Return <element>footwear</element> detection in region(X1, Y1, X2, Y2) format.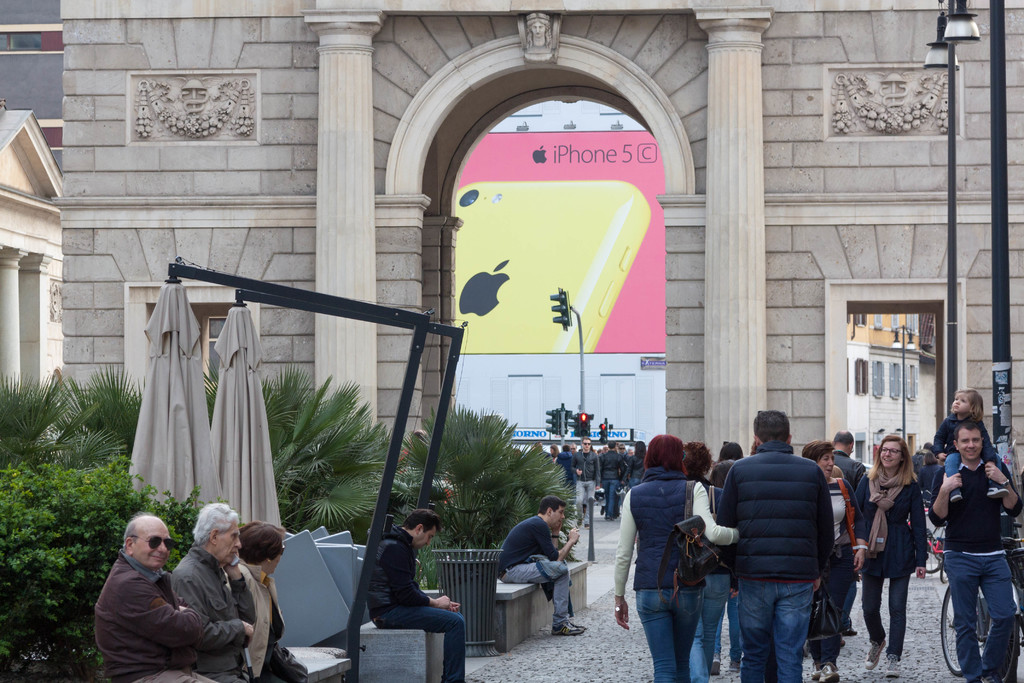
region(709, 652, 719, 674).
